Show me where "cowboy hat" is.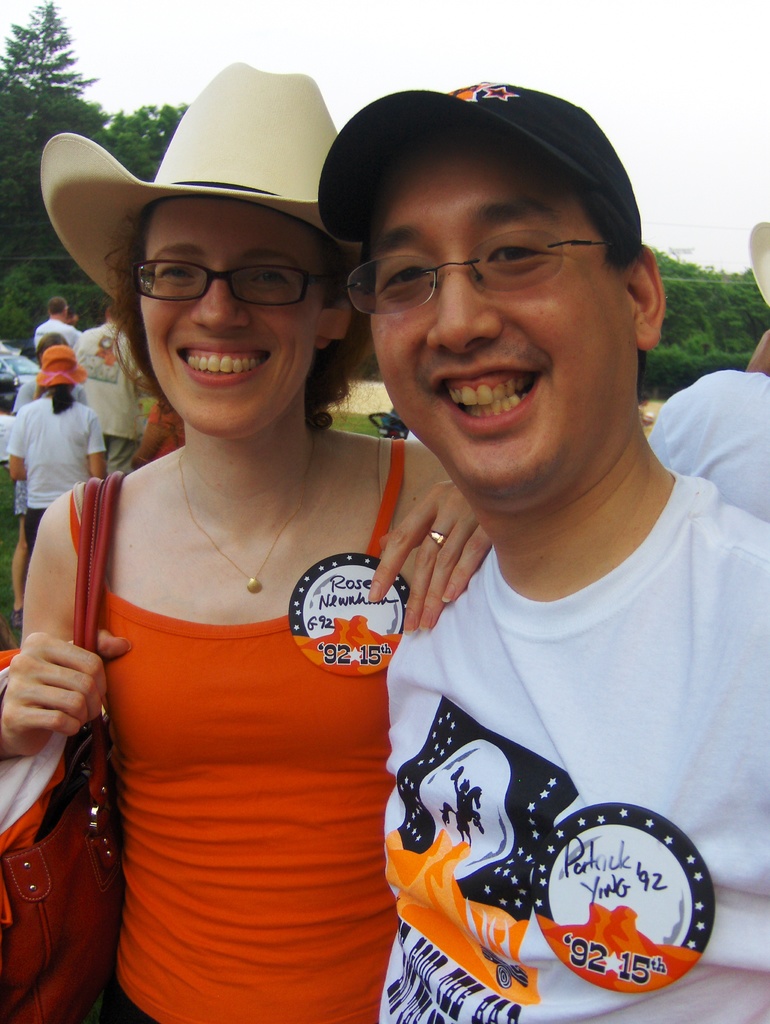
"cowboy hat" is at <region>45, 61, 421, 343</region>.
